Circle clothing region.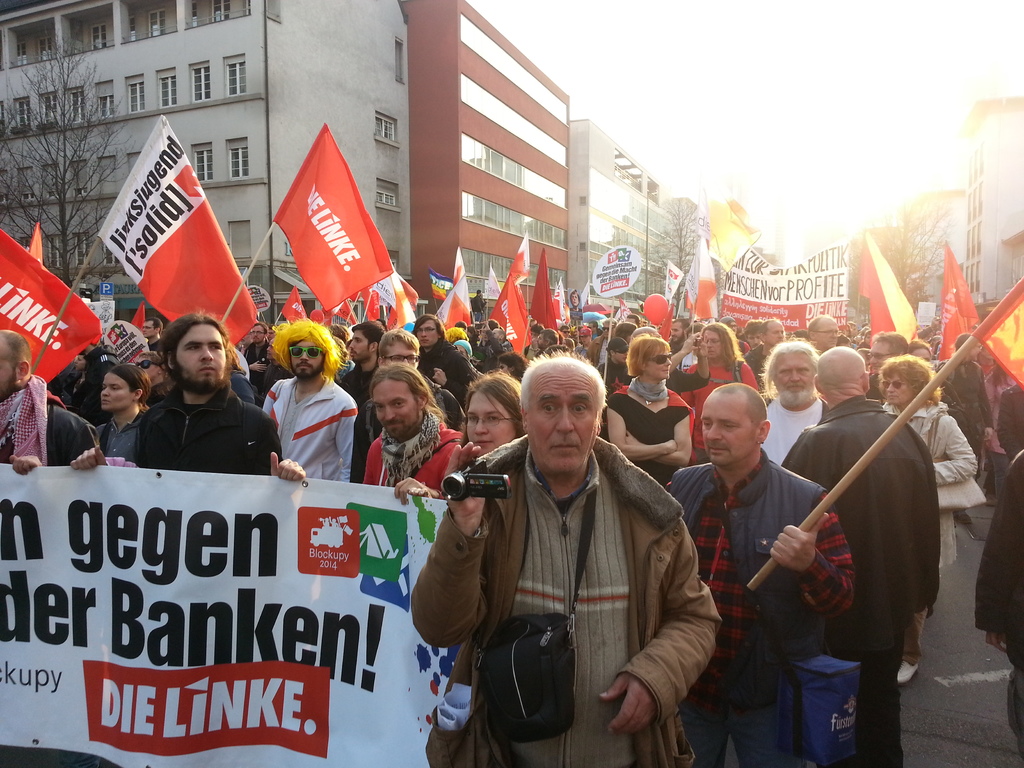
Region: Rect(354, 408, 472, 477).
